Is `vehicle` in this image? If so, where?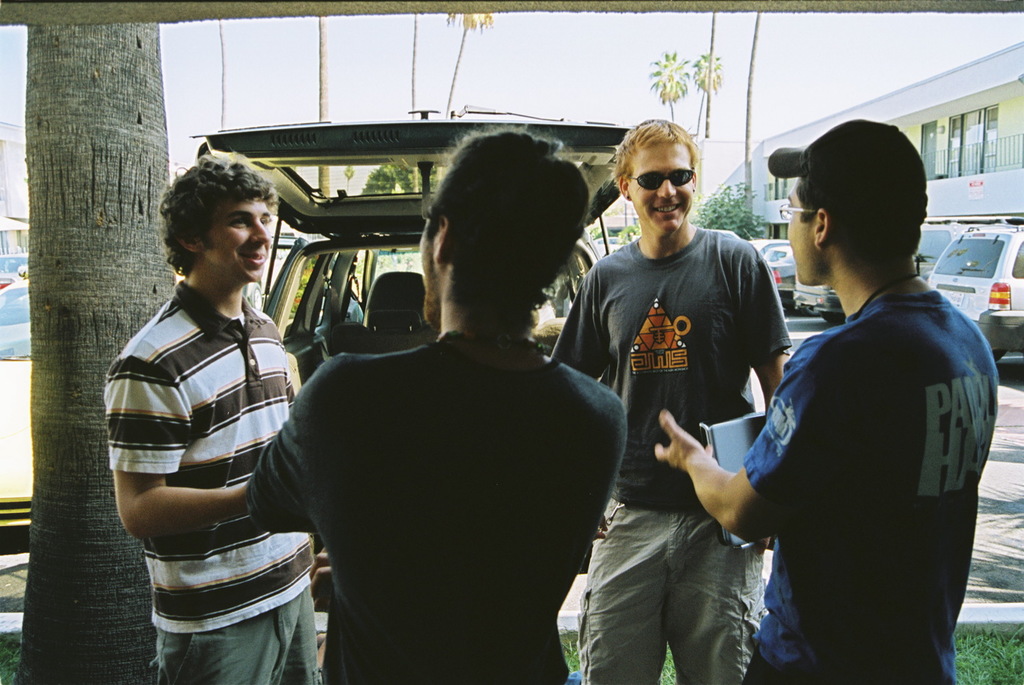
Yes, at x1=796, y1=280, x2=842, y2=322.
